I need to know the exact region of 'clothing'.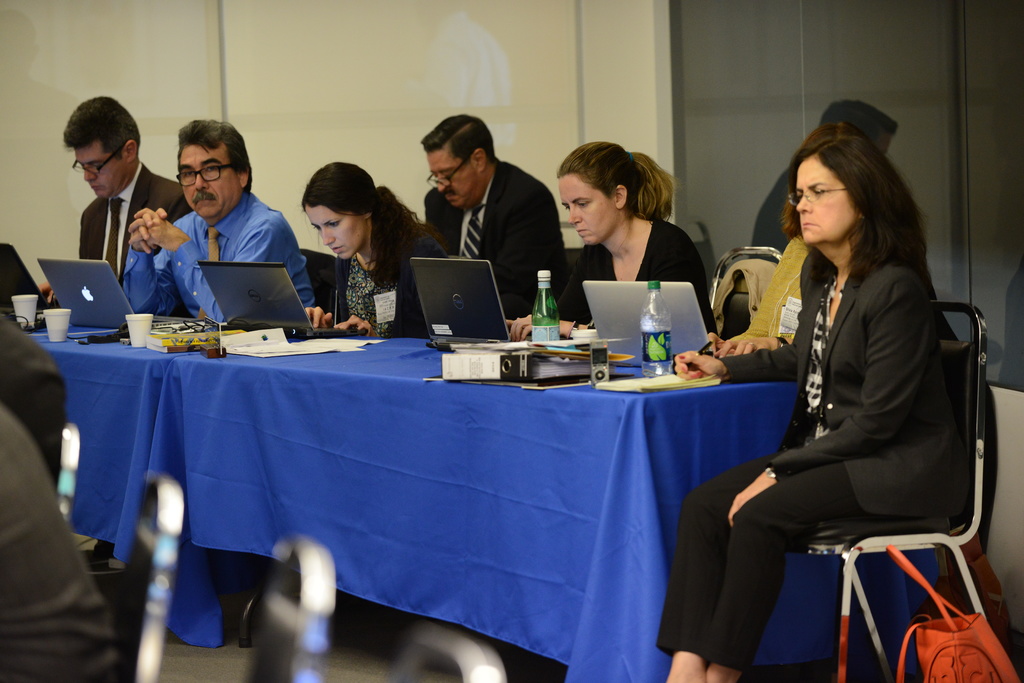
Region: (652,245,973,682).
